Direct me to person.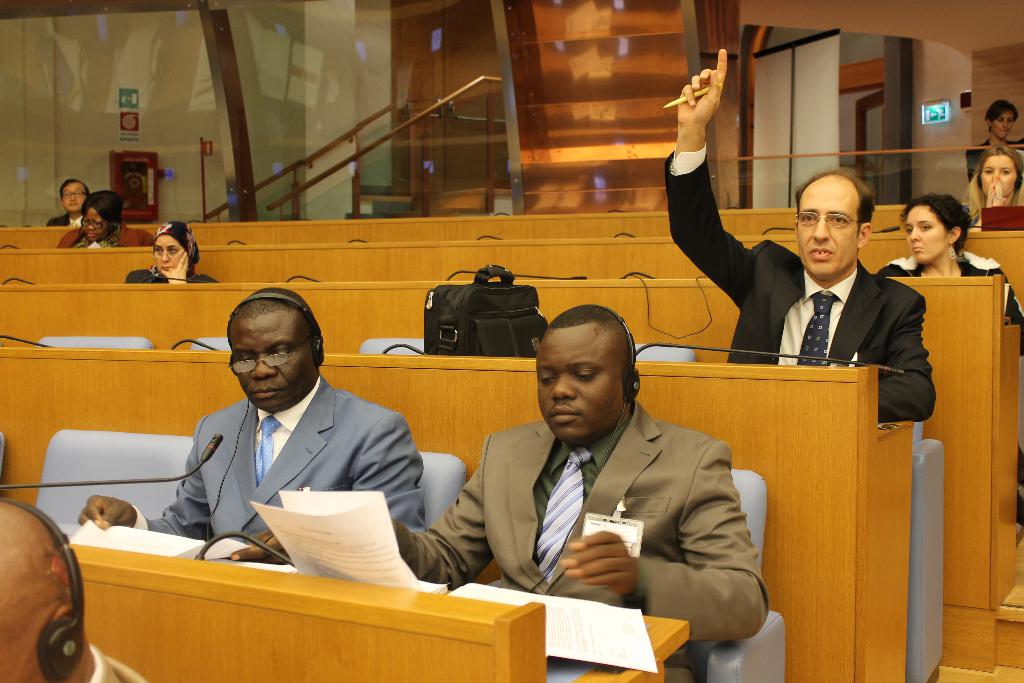
Direction: box(58, 194, 156, 251).
